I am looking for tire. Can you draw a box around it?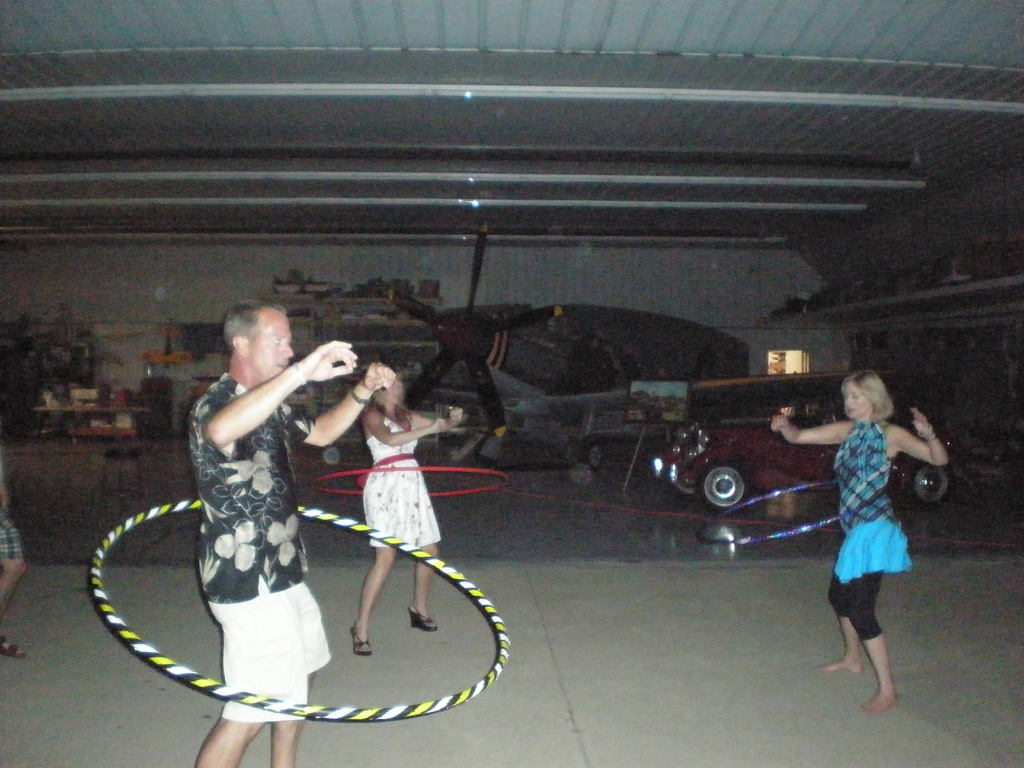
Sure, the bounding box is 580/442/606/467.
